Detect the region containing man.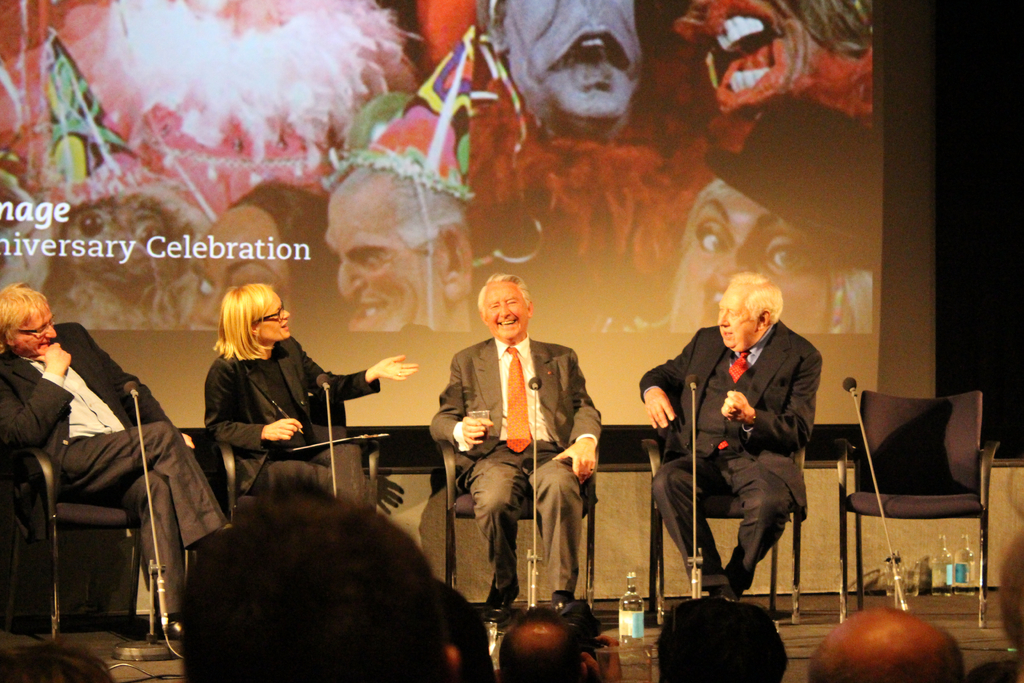
<region>0, 283, 227, 636</region>.
